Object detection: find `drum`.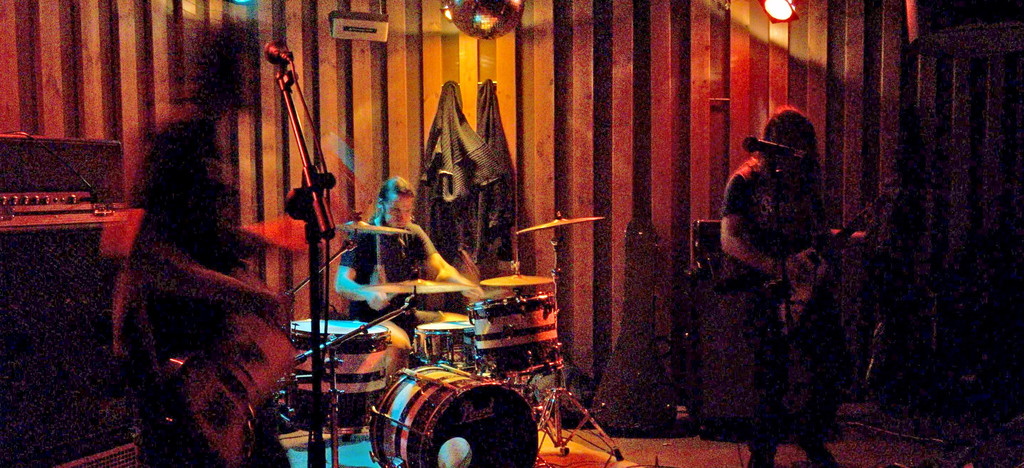
select_region(467, 290, 582, 376).
